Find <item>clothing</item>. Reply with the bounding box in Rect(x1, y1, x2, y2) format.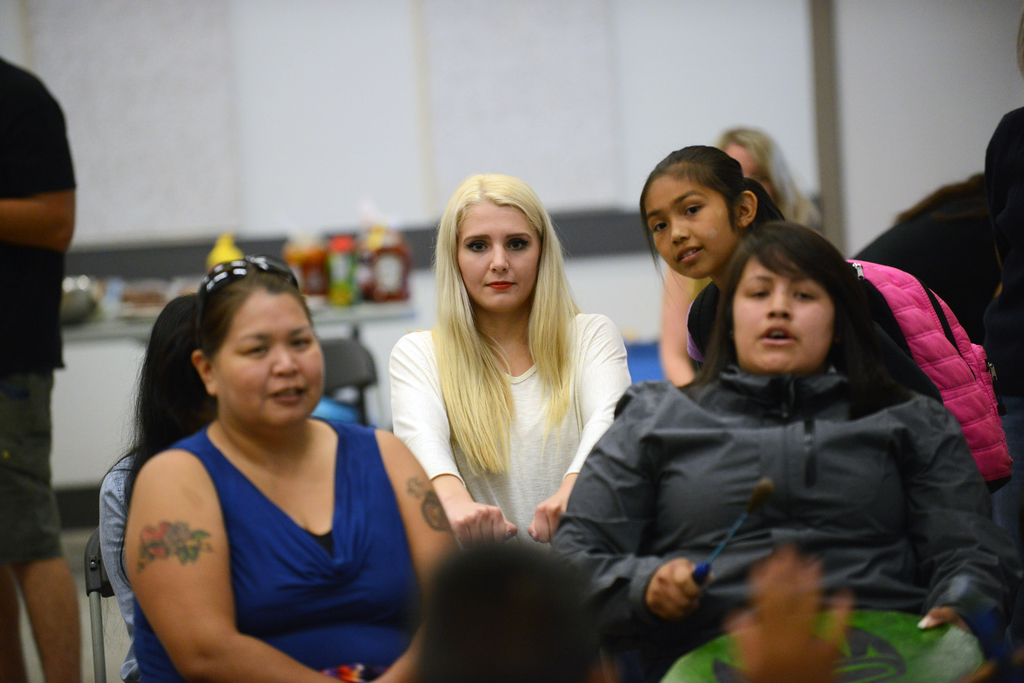
Rect(847, 262, 1011, 481).
